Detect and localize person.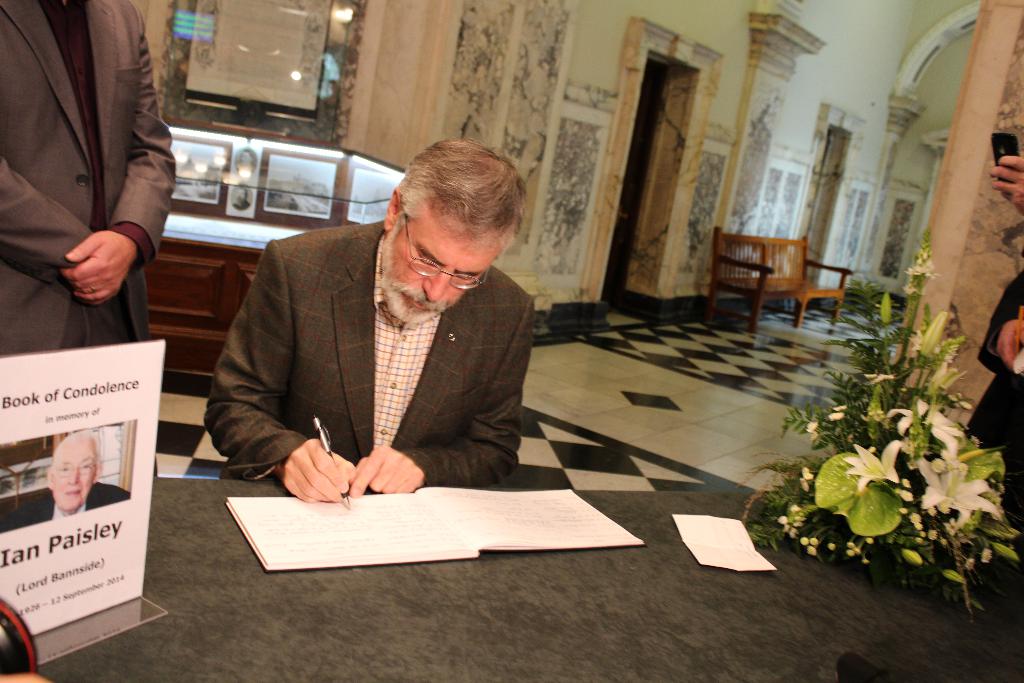
Localized at (left=966, top=152, right=1023, bottom=543).
